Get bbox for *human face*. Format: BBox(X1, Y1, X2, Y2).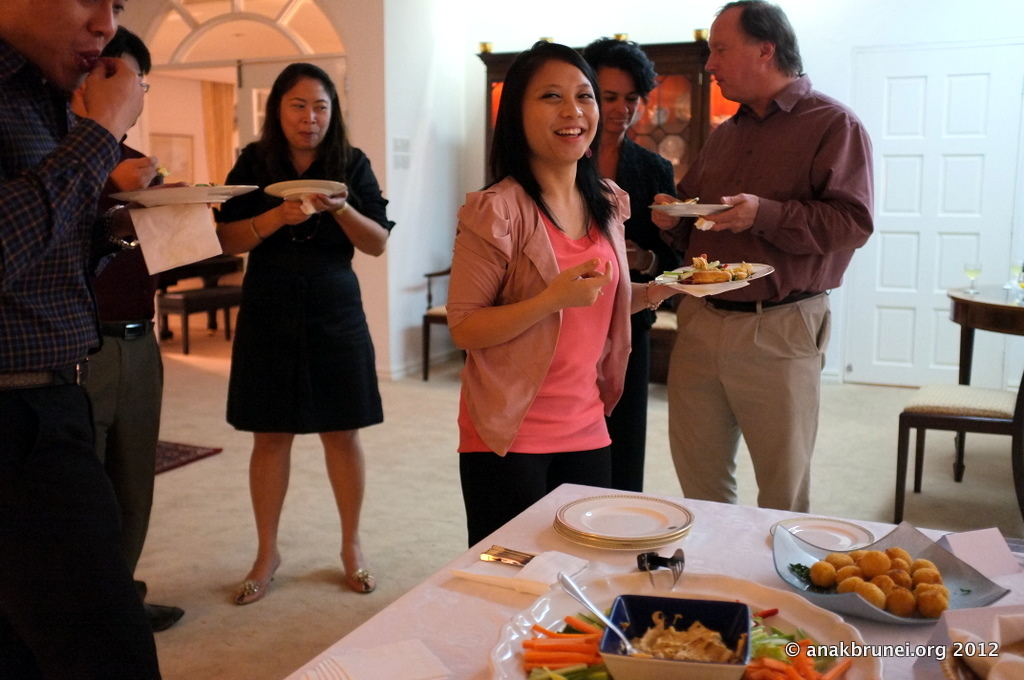
BBox(525, 59, 598, 160).
